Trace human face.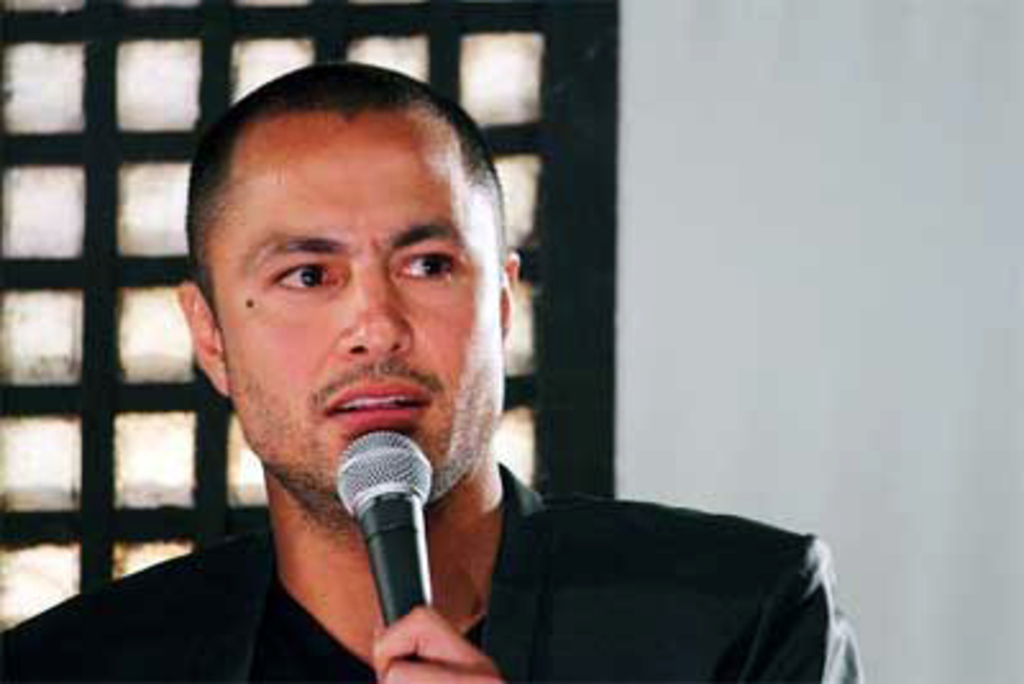
Traced to rect(210, 131, 502, 505).
